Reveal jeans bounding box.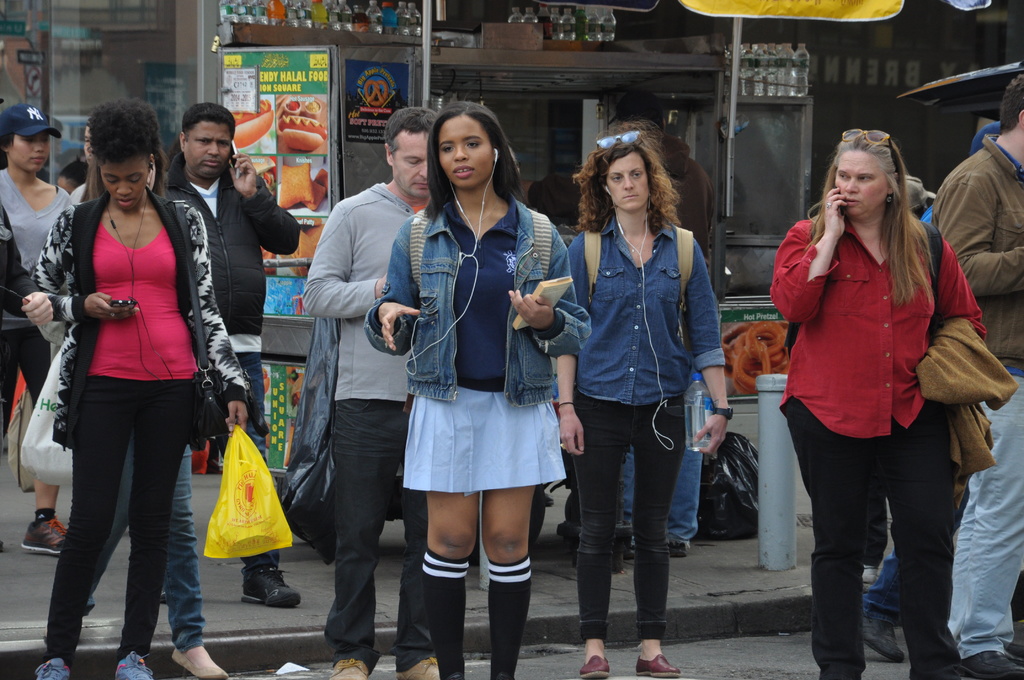
Revealed: x1=45, y1=376, x2=190, y2=660.
